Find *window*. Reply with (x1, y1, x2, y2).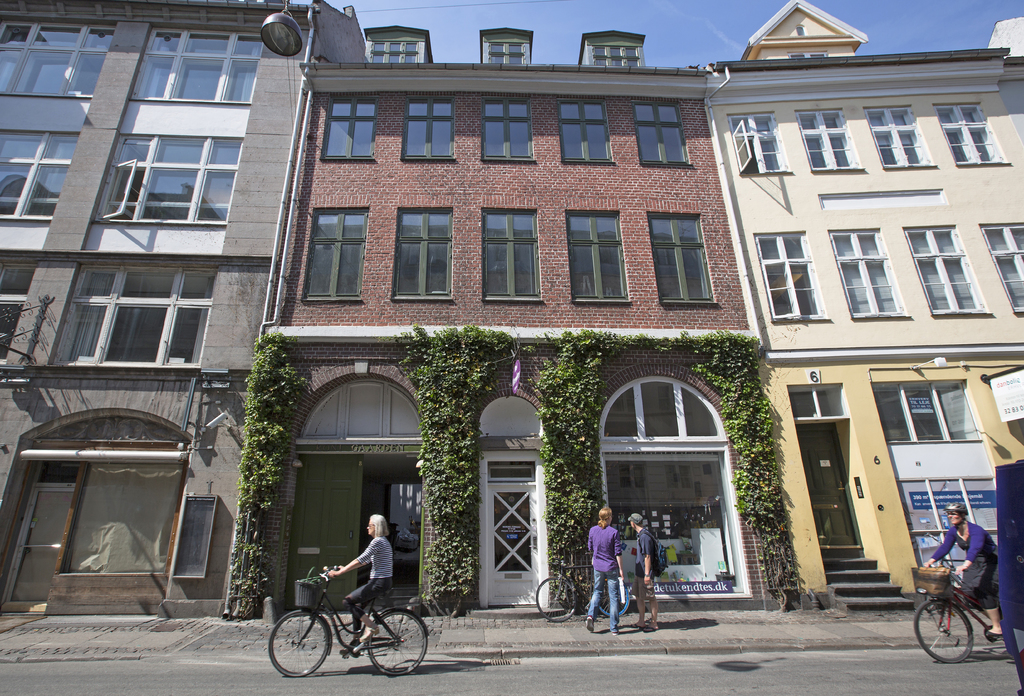
(939, 102, 1011, 165).
